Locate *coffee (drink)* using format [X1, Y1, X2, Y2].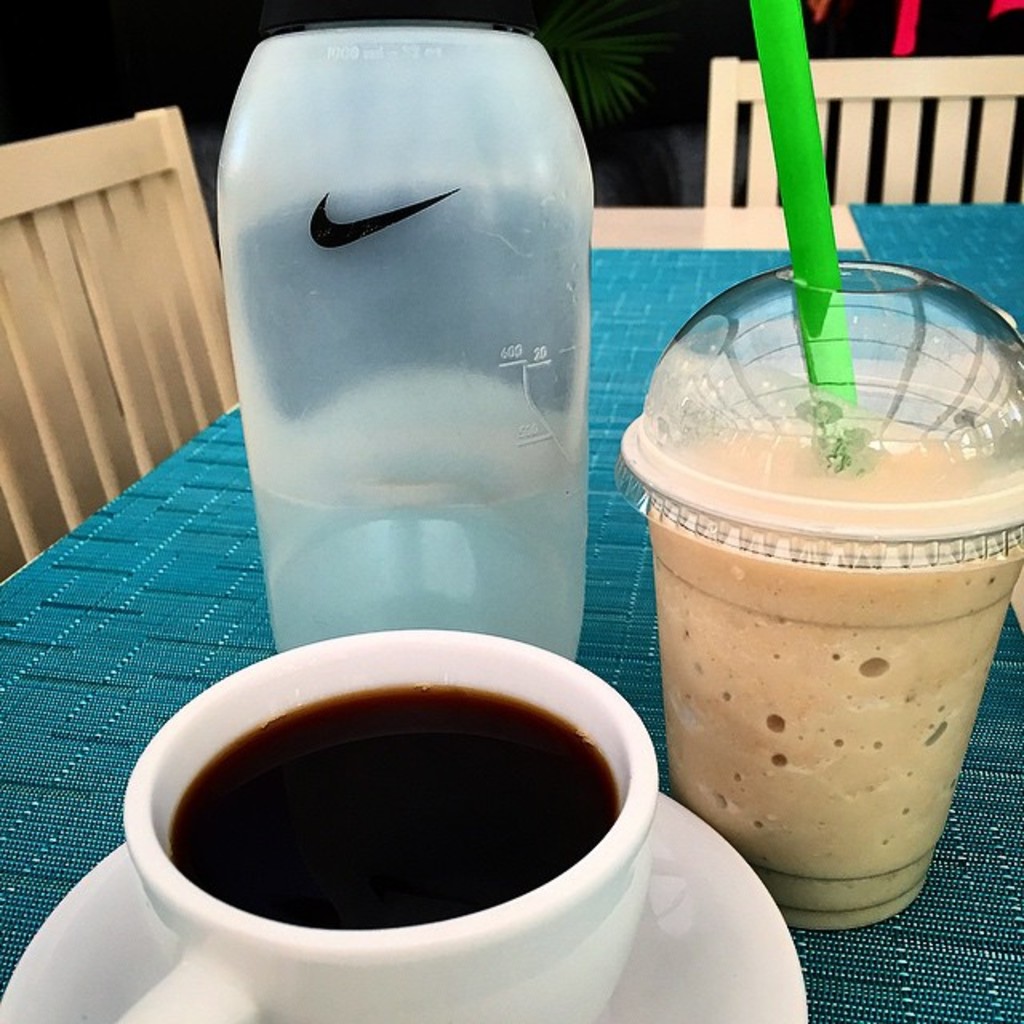
[640, 406, 1018, 933].
